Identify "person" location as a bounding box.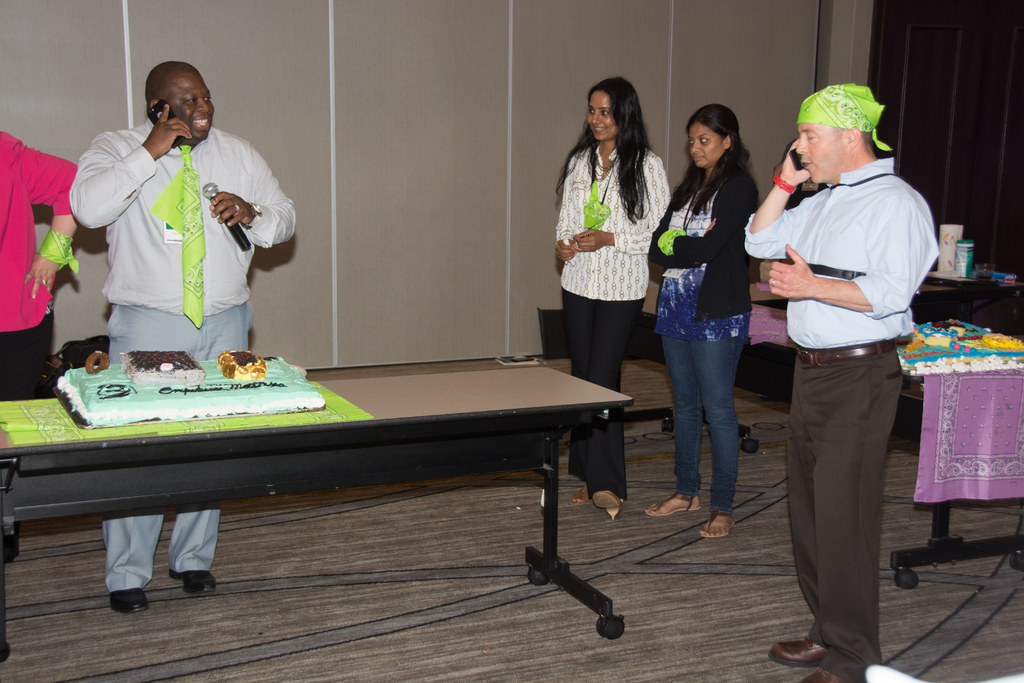
555:67:671:424.
